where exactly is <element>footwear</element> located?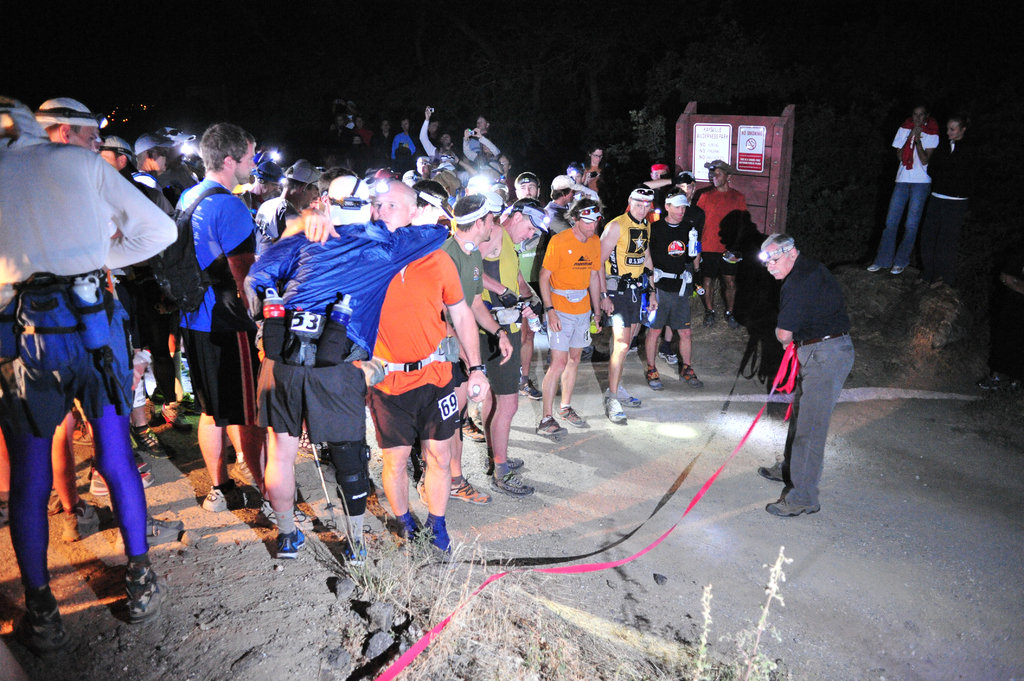
Its bounding box is [left=88, top=468, right=156, bottom=497].
